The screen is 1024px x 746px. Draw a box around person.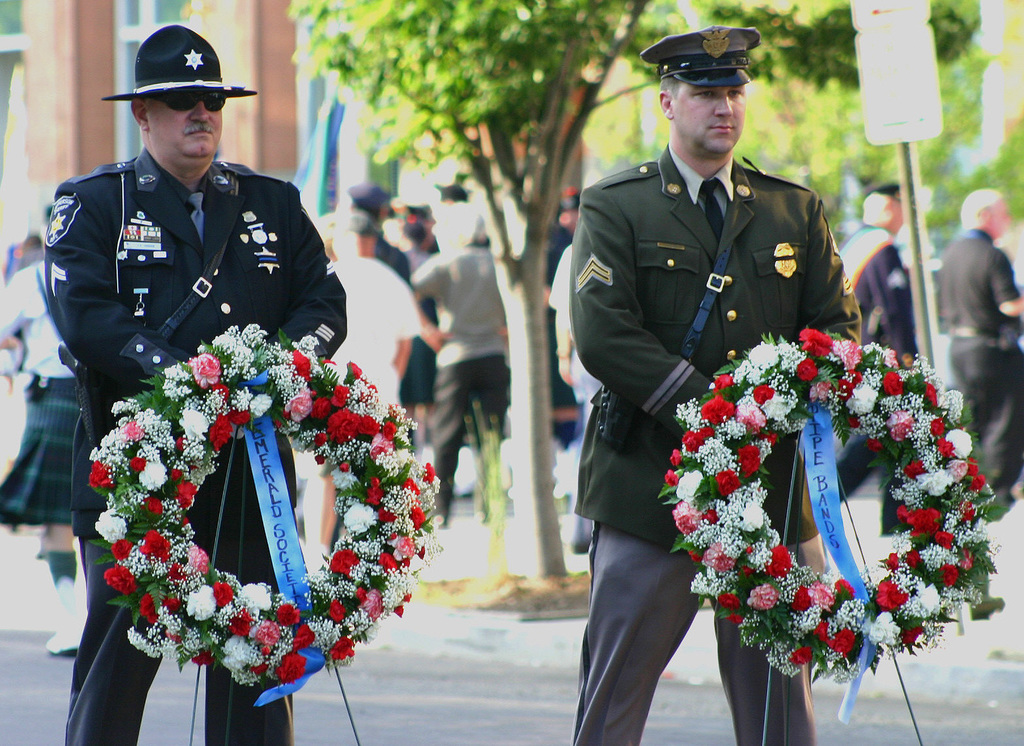
box(553, 220, 599, 461).
